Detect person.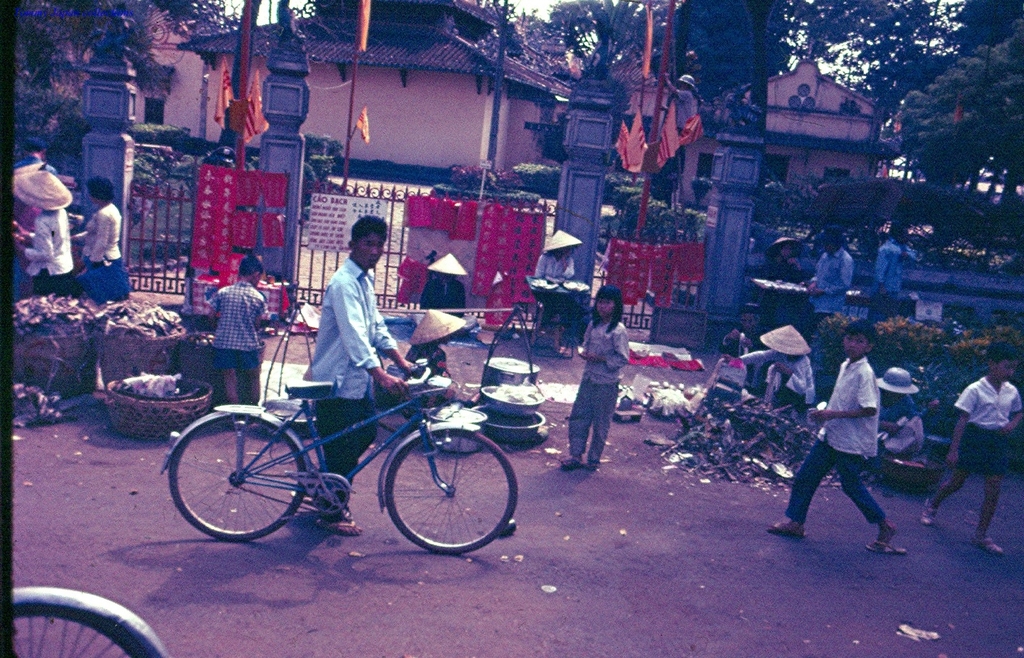
Detected at l=206, t=250, r=276, b=427.
